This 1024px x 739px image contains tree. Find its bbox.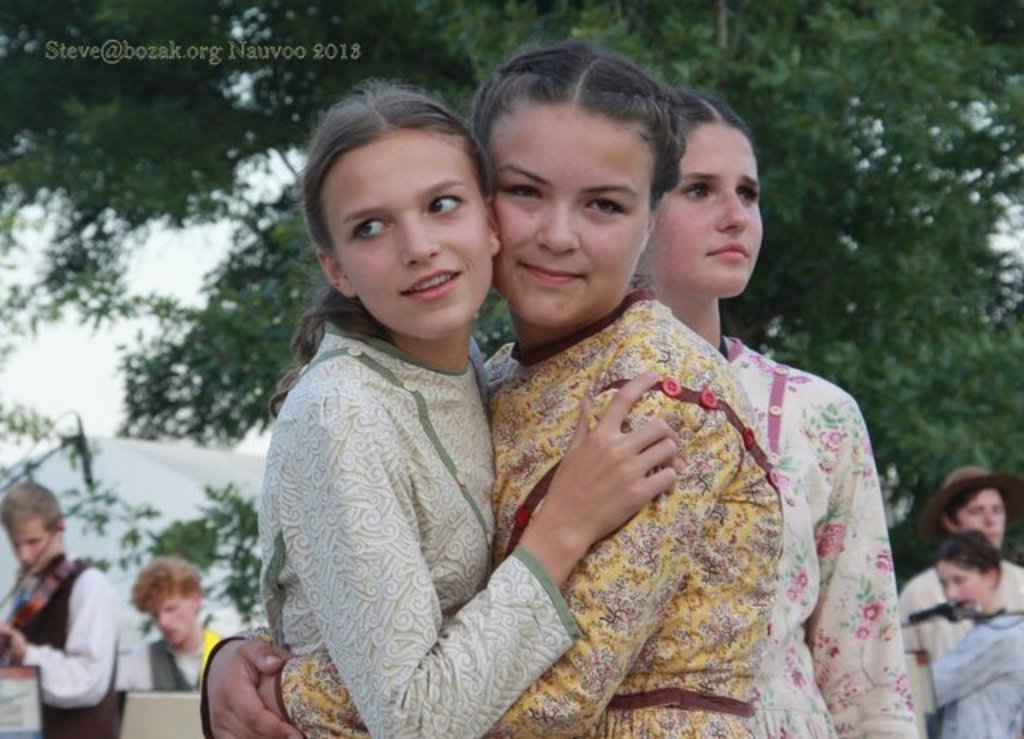
326,0,875,365.
